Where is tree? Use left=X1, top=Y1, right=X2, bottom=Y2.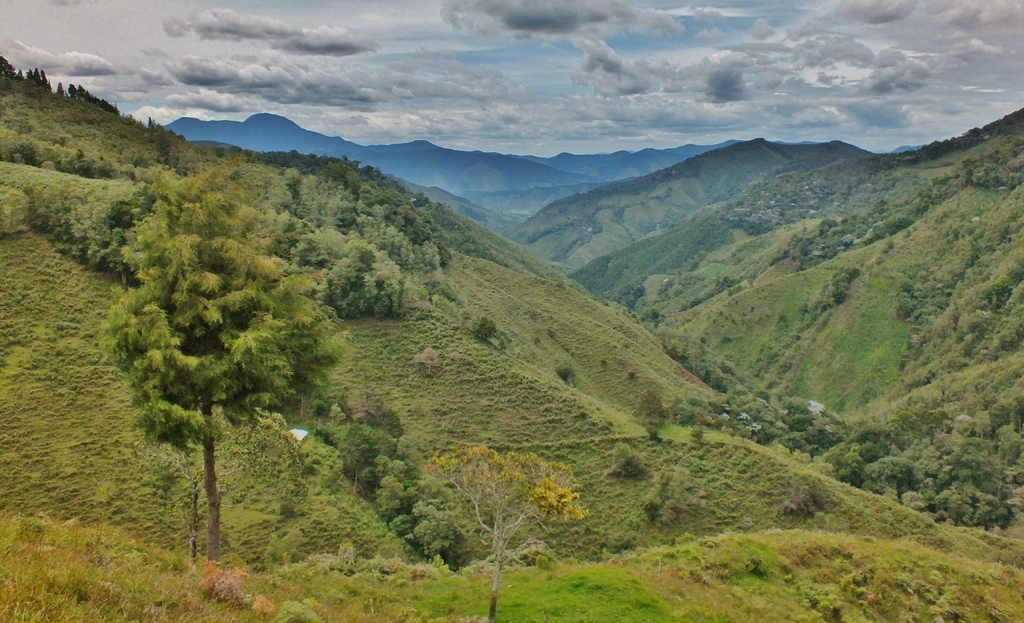
left=255, top=166, right=427, bottom=321.
